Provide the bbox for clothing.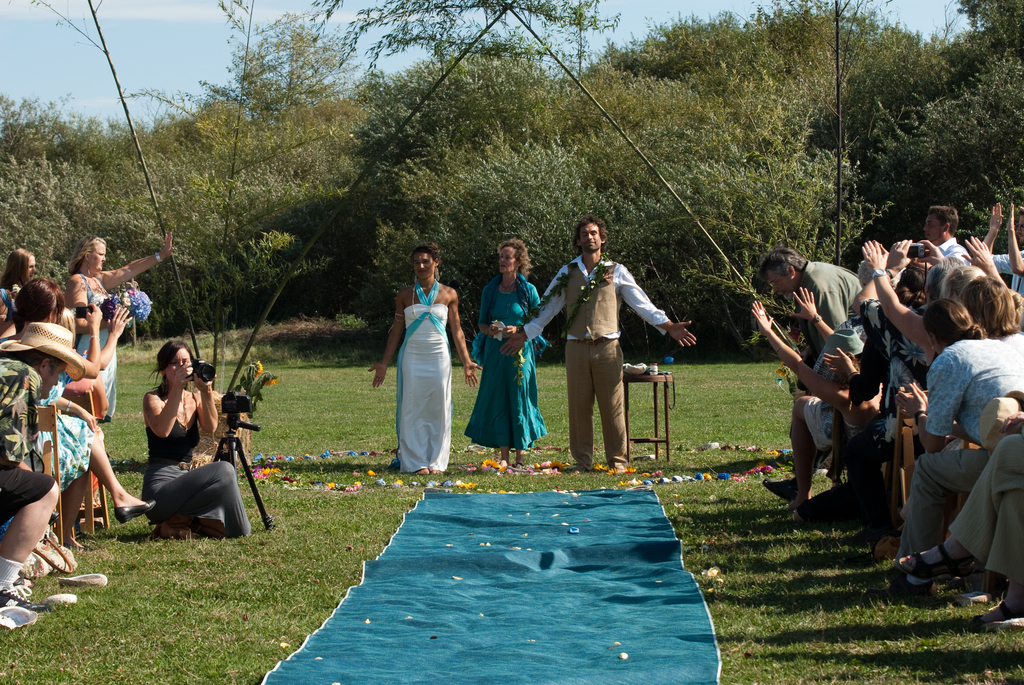
box(397, 281, 457, 474).
